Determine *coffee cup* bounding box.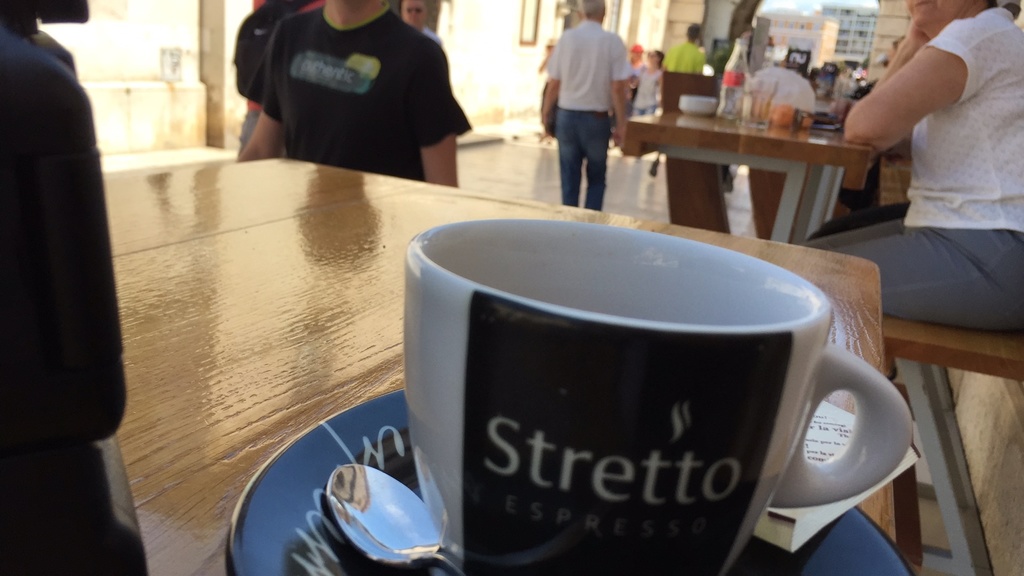
Determined: locate(399, 214, 913, 575).
